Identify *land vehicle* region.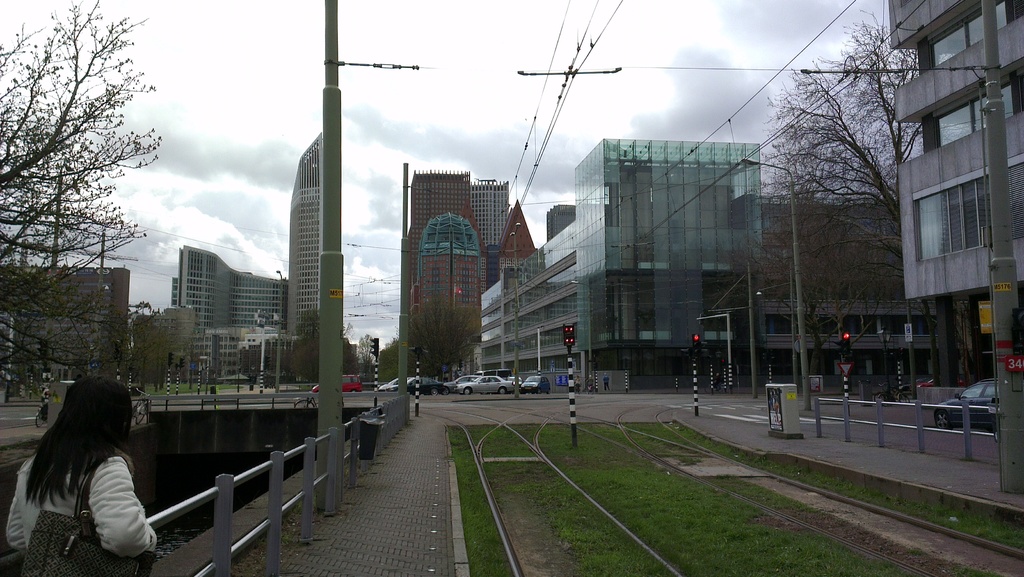
Region: l=925, t=374, r=1022, b=444.
